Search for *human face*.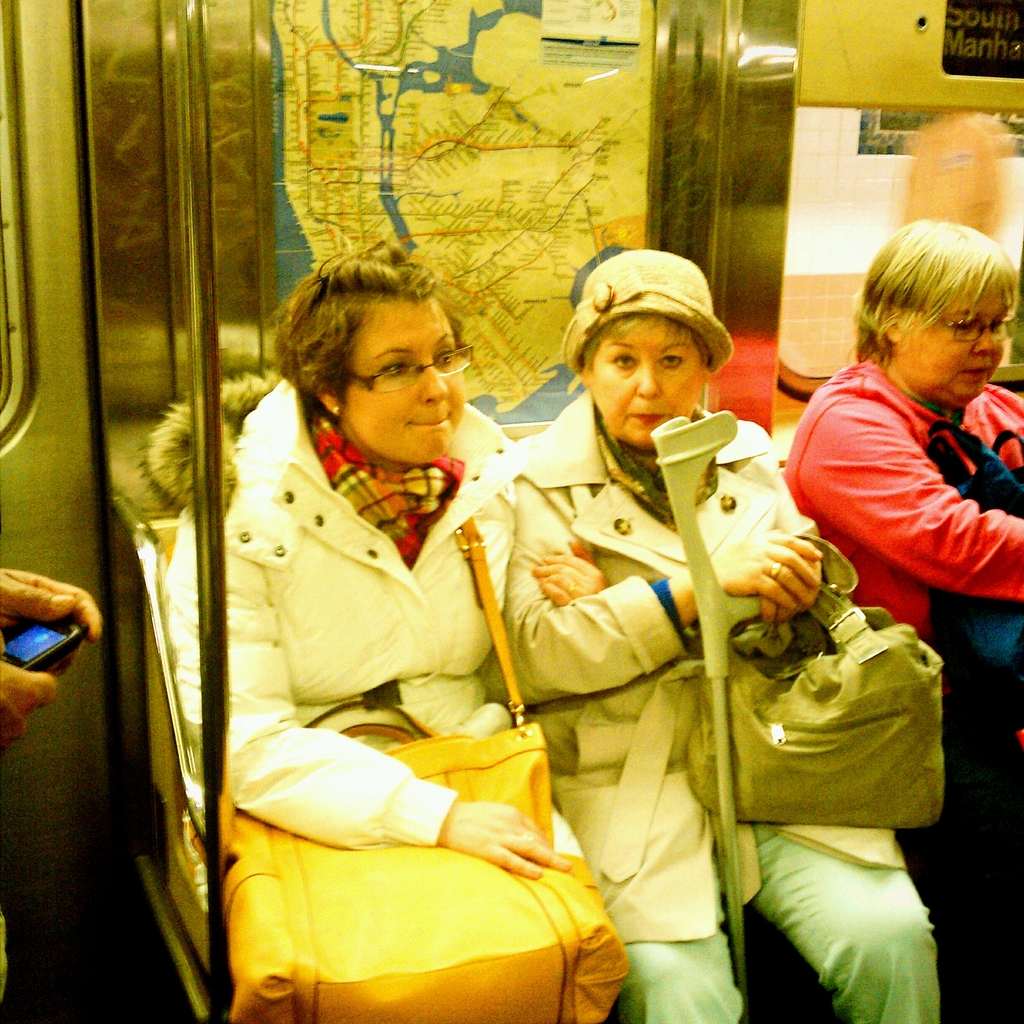
Found at [351, 307, 468, 464].
